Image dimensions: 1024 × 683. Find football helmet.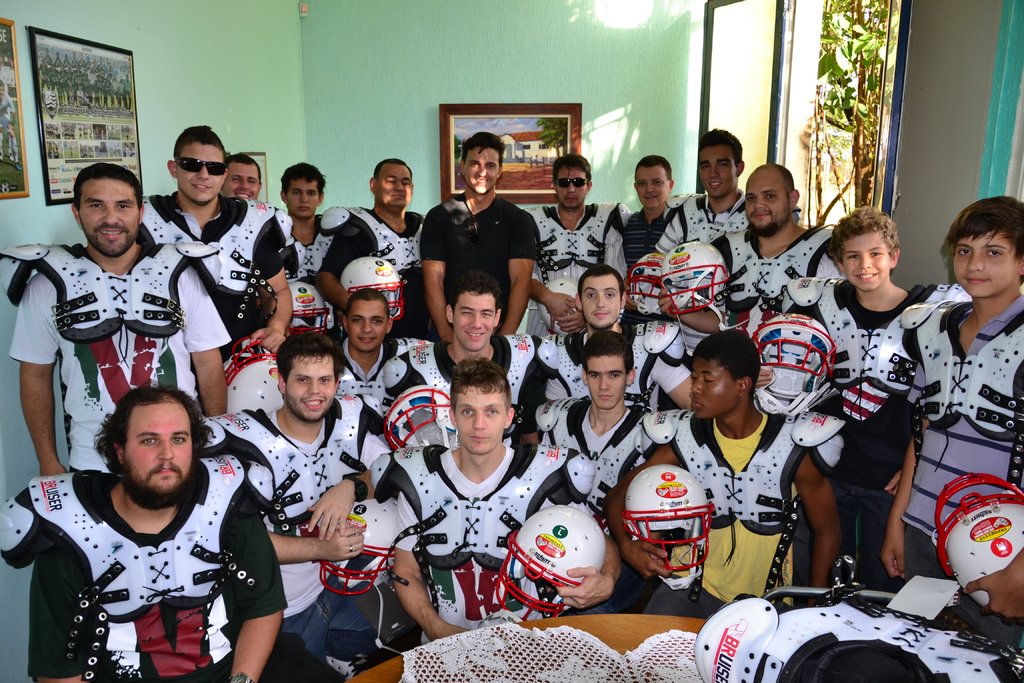
BBox(388, 382, 459, 452).
